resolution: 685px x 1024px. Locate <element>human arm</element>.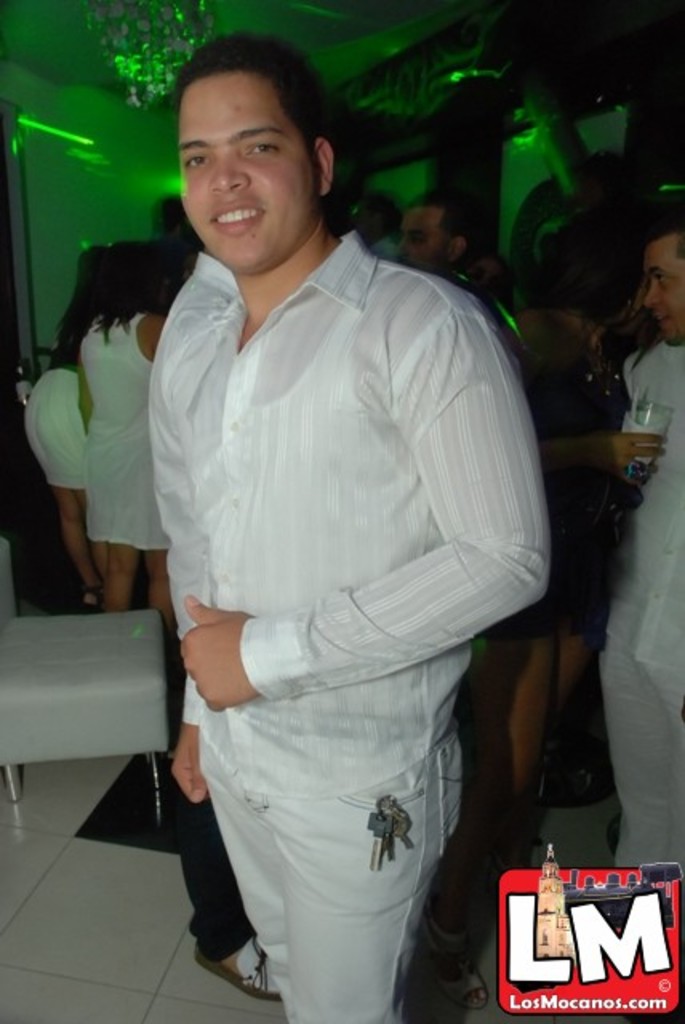
[559,421,671,502].
